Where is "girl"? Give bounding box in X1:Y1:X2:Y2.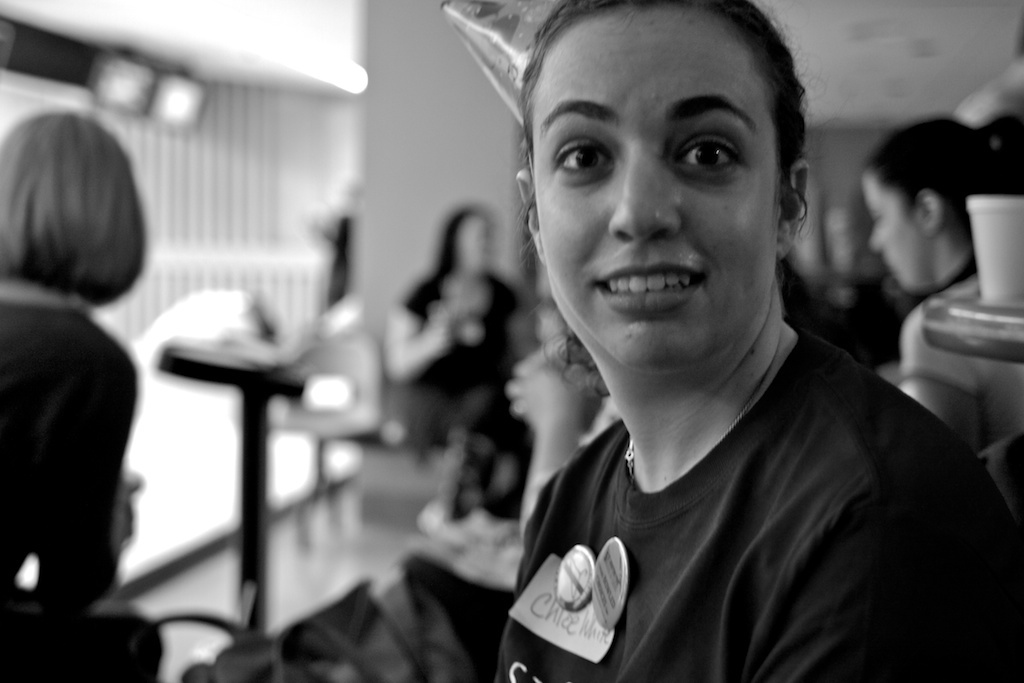
856:120:1023:500.
